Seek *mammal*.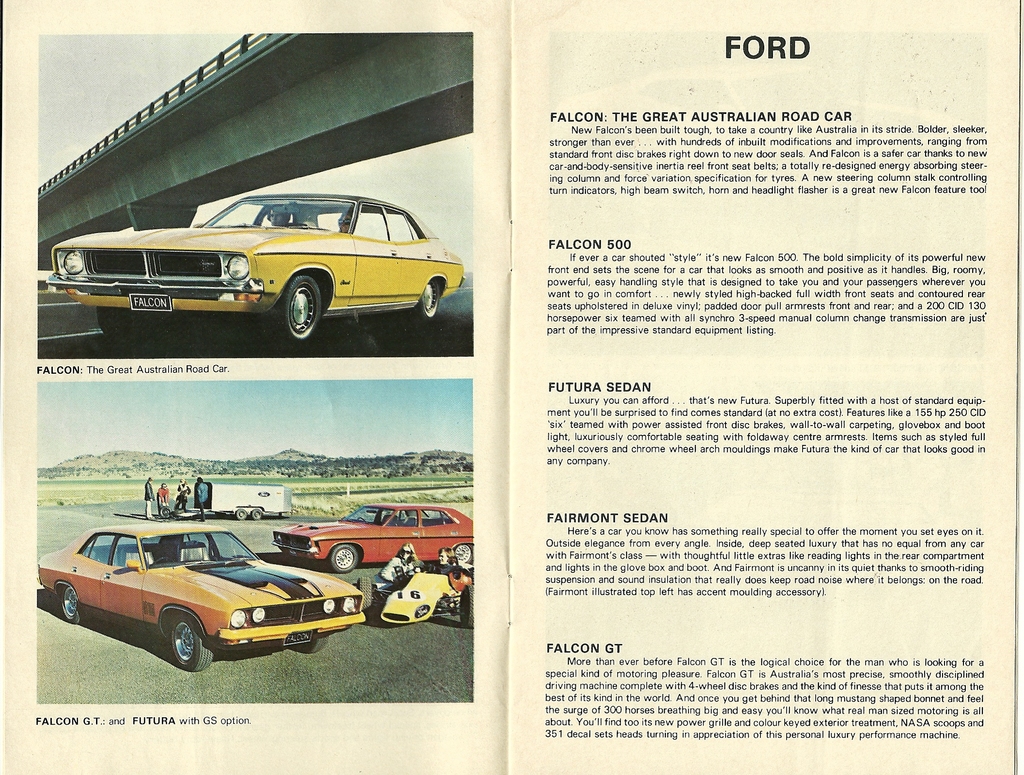
{"x1": 339, "y1": 207, "x2": 355, "y2": 231}.
